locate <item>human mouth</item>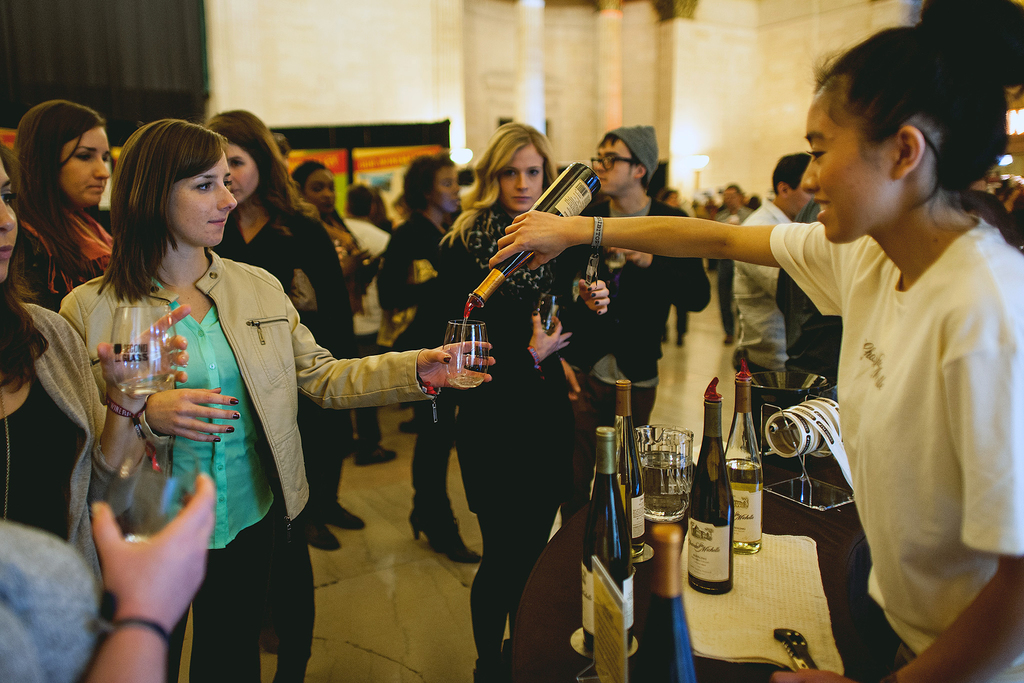
[x1=811, y1=194, x2=833, y2=223]
